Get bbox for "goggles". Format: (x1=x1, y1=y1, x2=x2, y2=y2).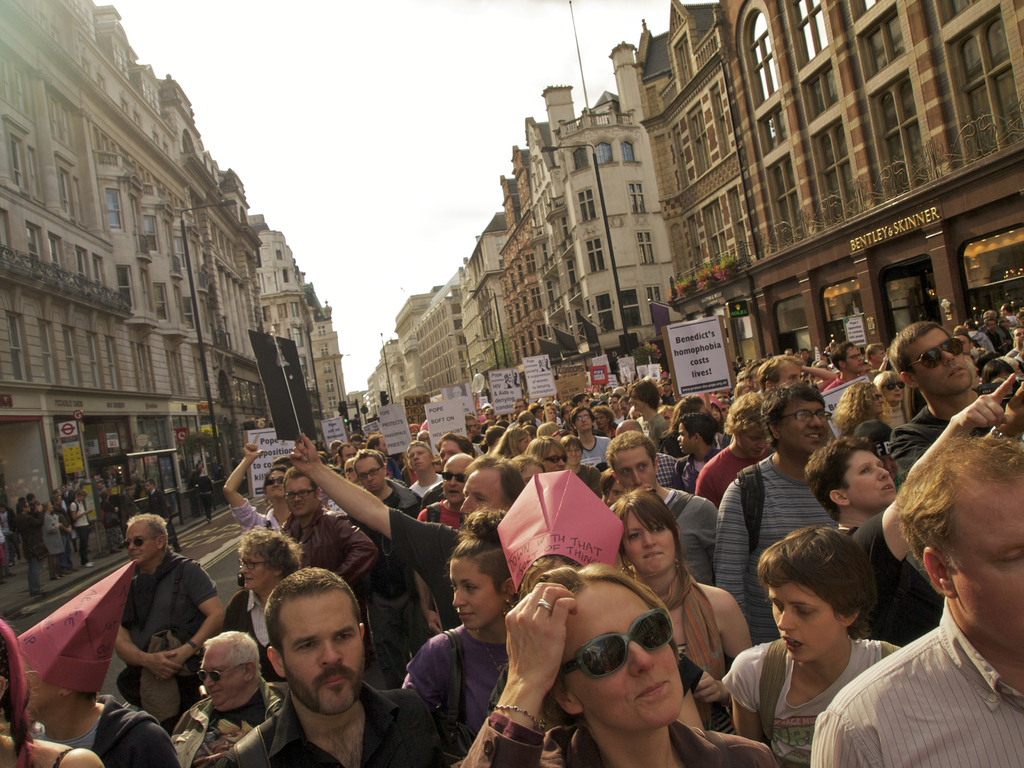
(x1=903, y1=332, x2=966, y2=372).
